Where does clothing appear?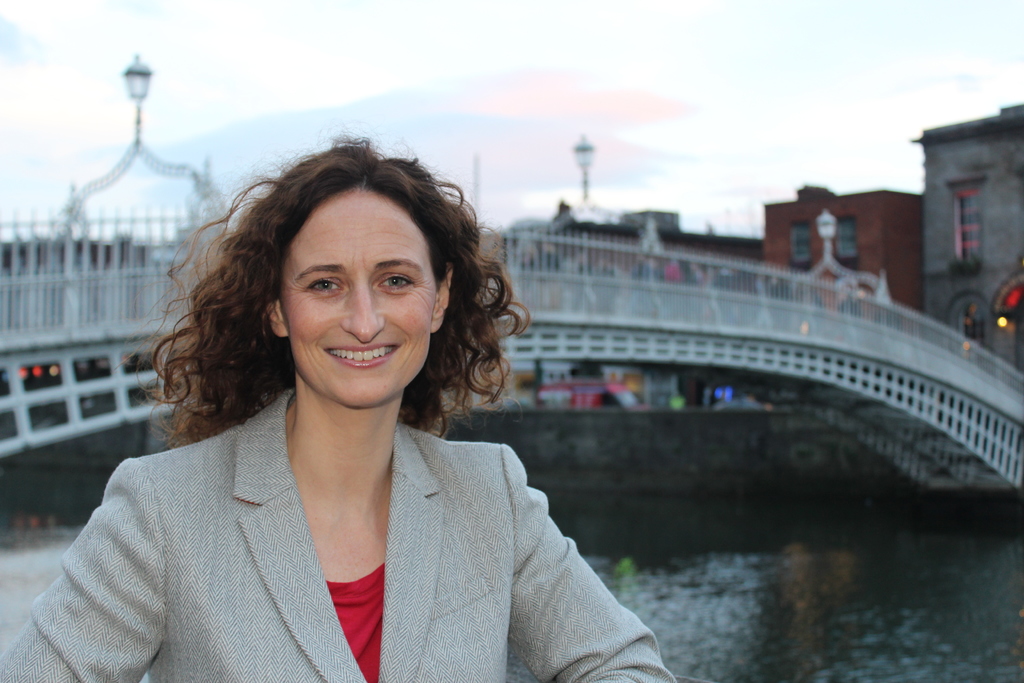
Appears at locate(0, 378, 680, 682).
